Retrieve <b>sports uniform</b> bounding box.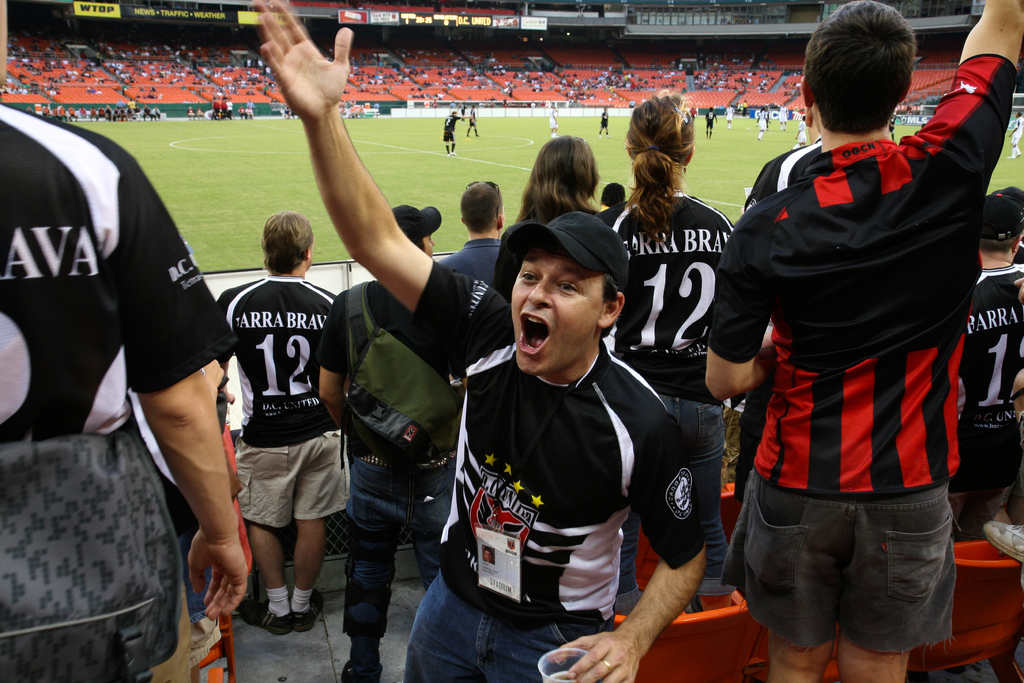
Bounding box: box(706, 111, 718, 136).
